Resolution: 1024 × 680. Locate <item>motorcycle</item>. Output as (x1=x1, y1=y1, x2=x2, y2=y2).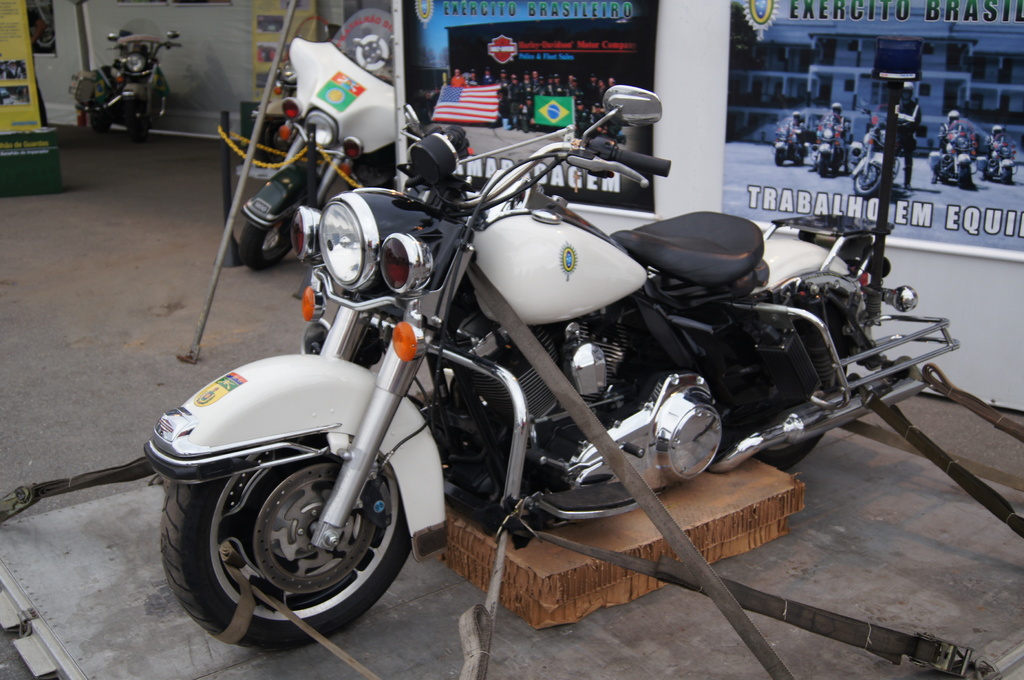
(x1=238, y1=4, x2=468, y2=267).
